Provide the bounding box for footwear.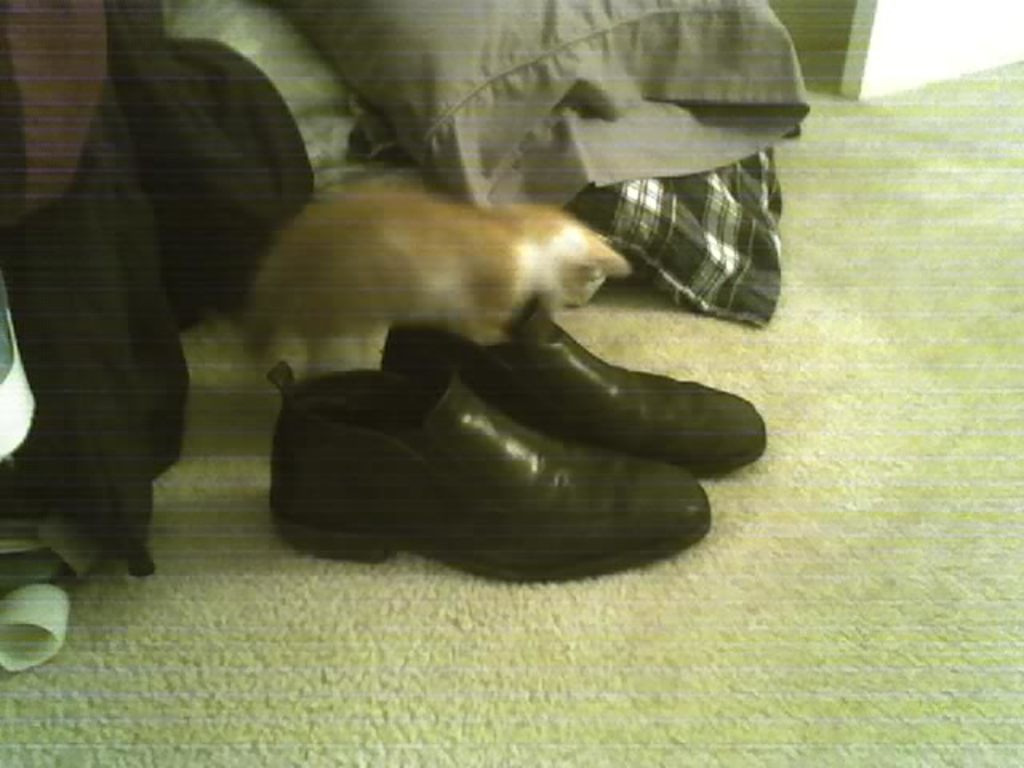
bbox=(270, 360, 714, 586).
